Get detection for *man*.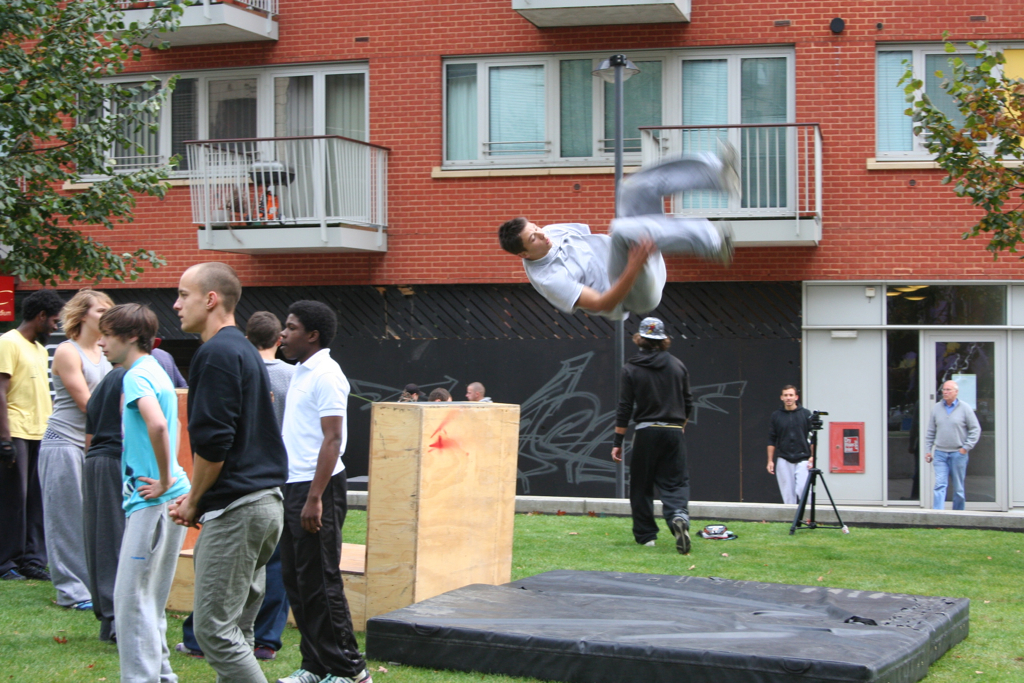
Detection: pyautogui.locateOnScreen(277, 301, 369, 682).
